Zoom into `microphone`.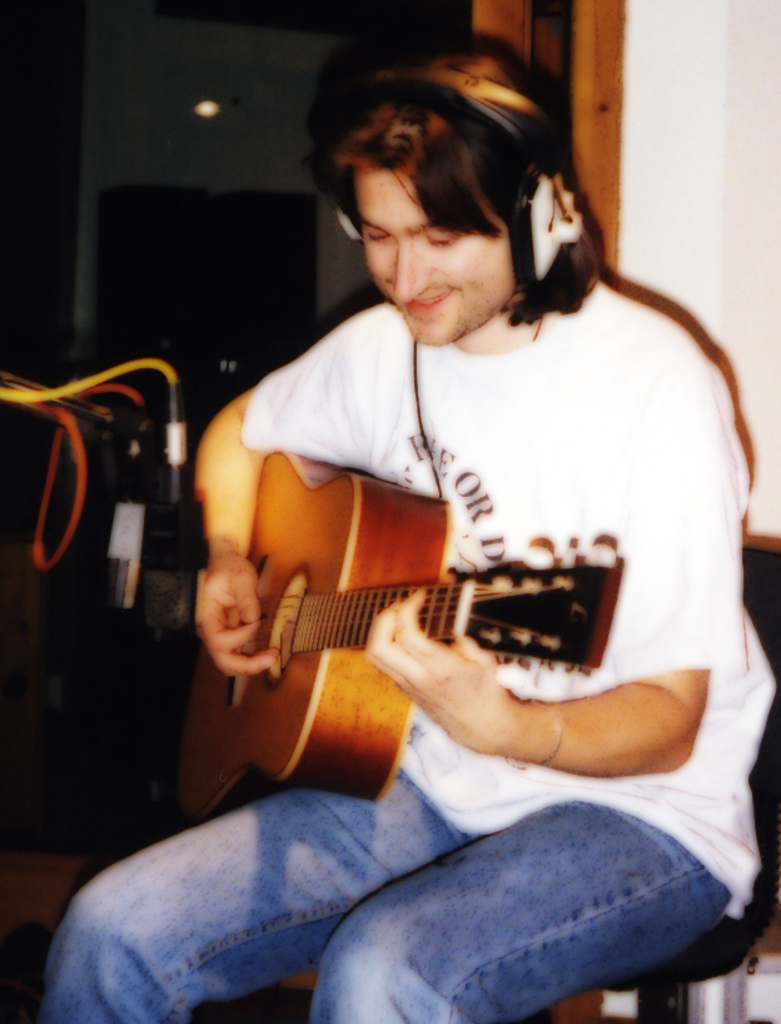
Zoom target: [x1=106, y1=411, x2=143, y2=610].
